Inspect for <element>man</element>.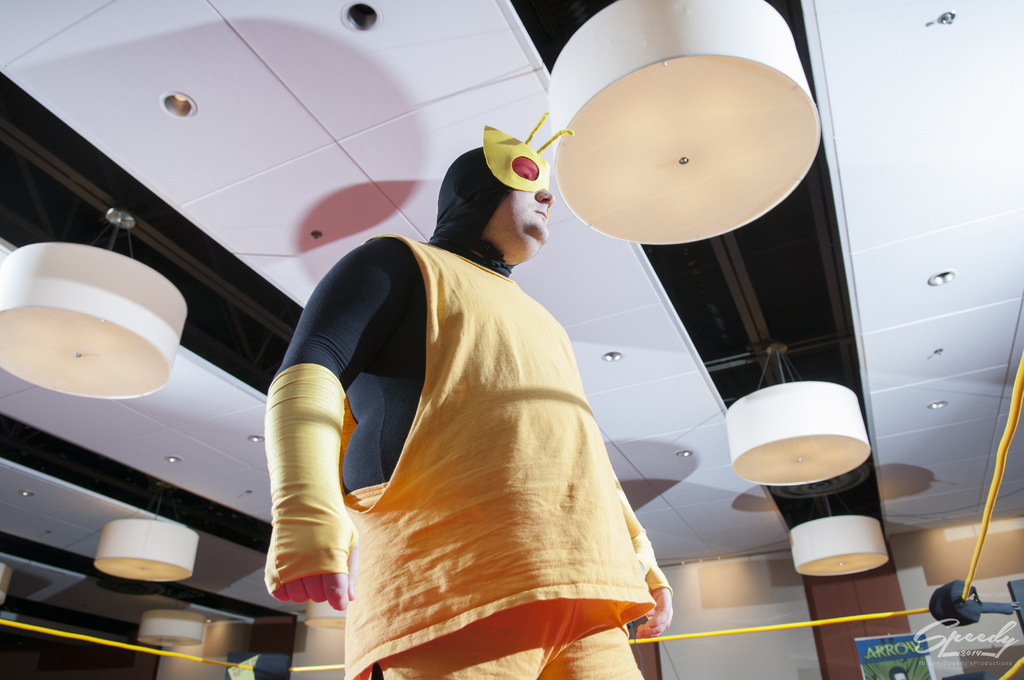
Inspection: locate(240, 118, 678, 679).
